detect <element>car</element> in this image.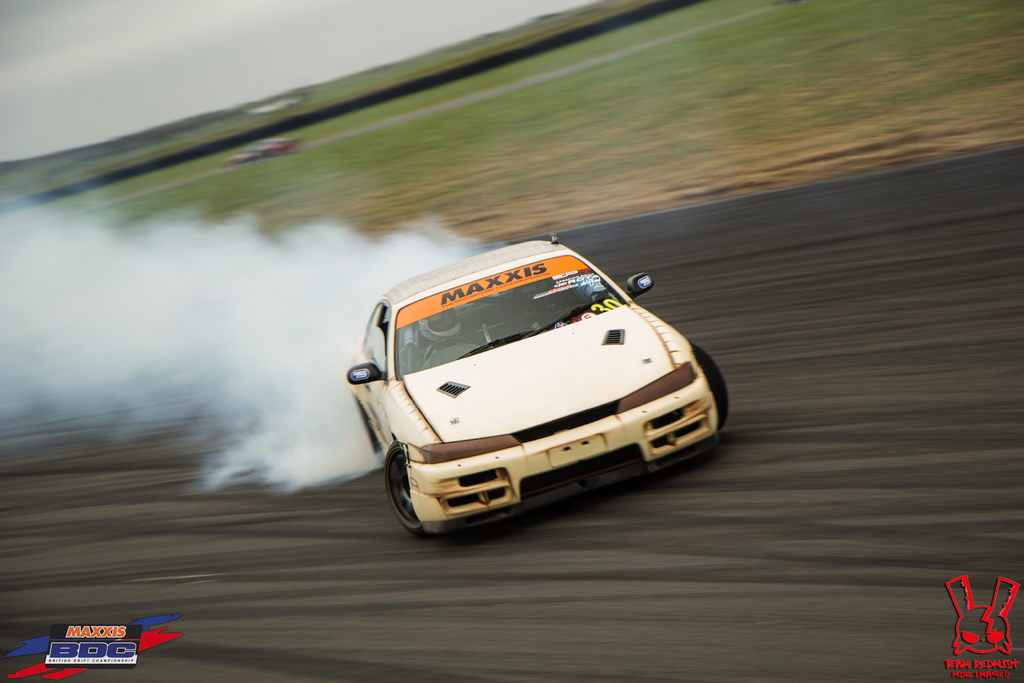
Detection: <region>349, 228, 728, 548</region>.
